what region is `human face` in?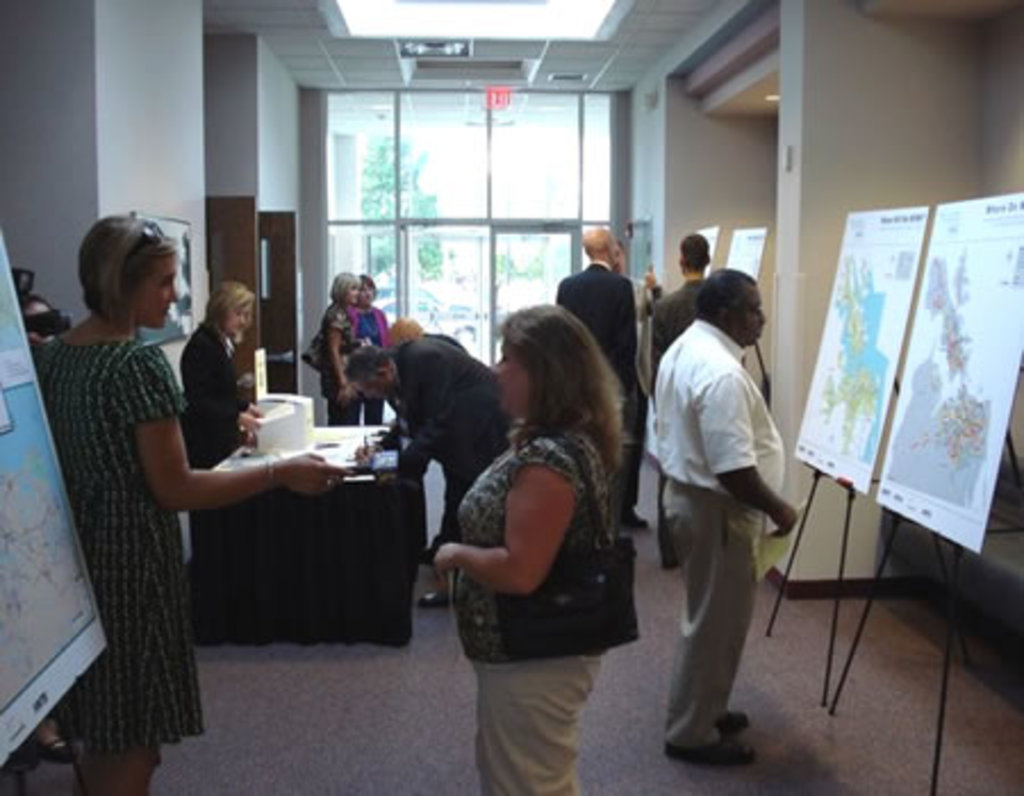
bbox=(498, 348, 528, 414).
